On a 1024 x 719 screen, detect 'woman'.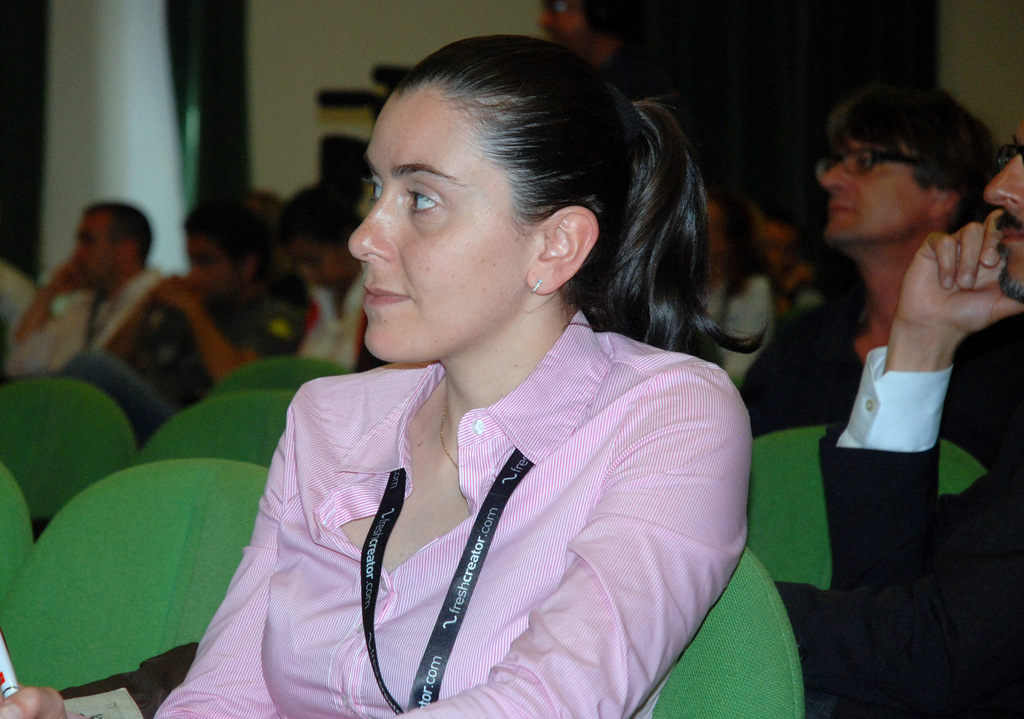
bbox(0, 39, 752, 718).
